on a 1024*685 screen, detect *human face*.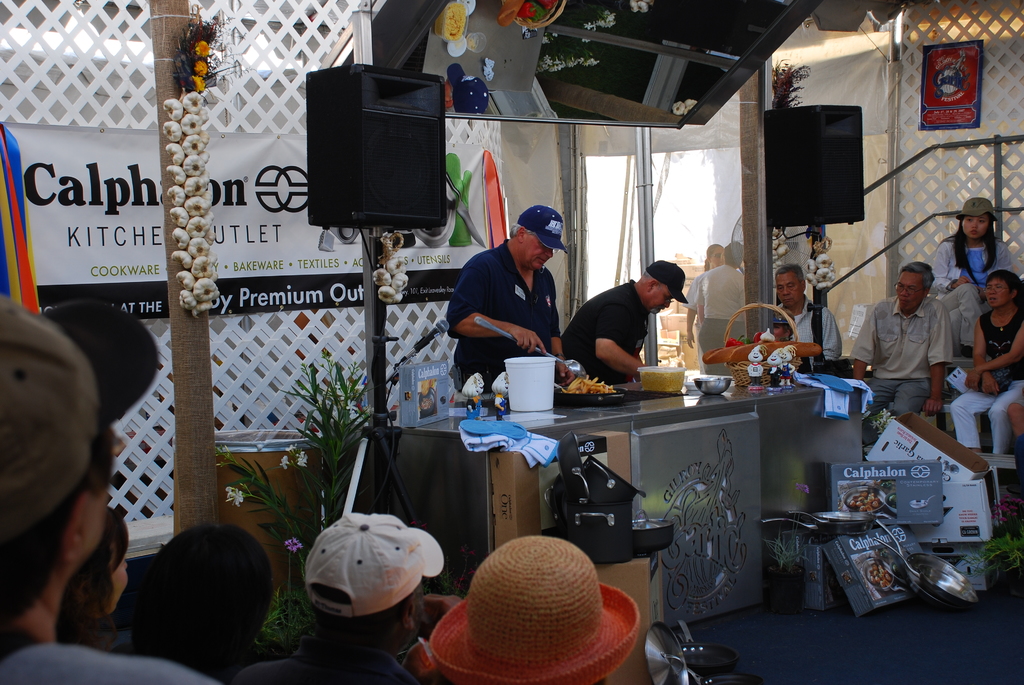
[774, 272, 799, 306].
